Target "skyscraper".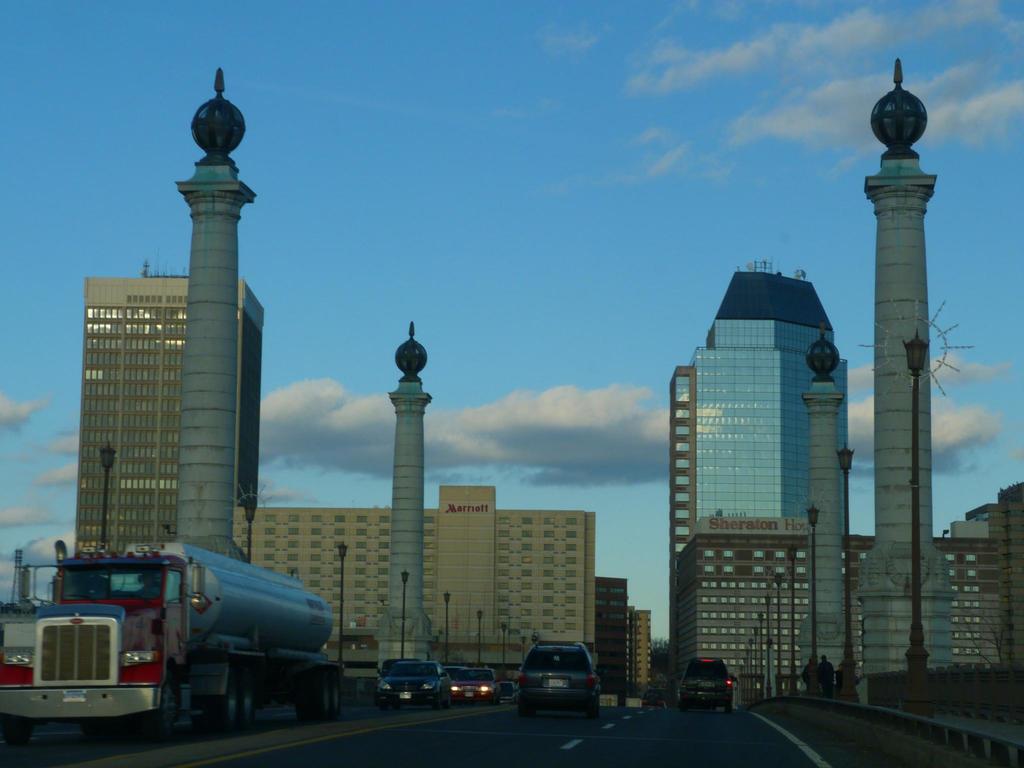
Target region: bbox=(627, 608, 653, 676).
